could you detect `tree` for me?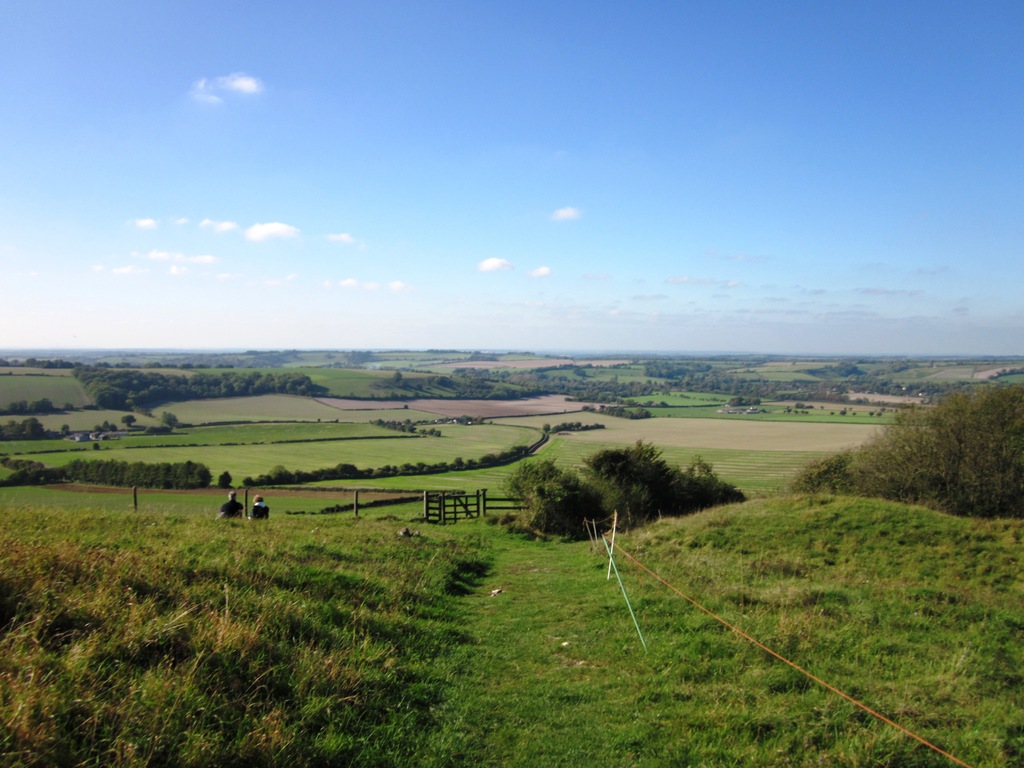
Detection result: BBox(500, 454, 611, 542).
